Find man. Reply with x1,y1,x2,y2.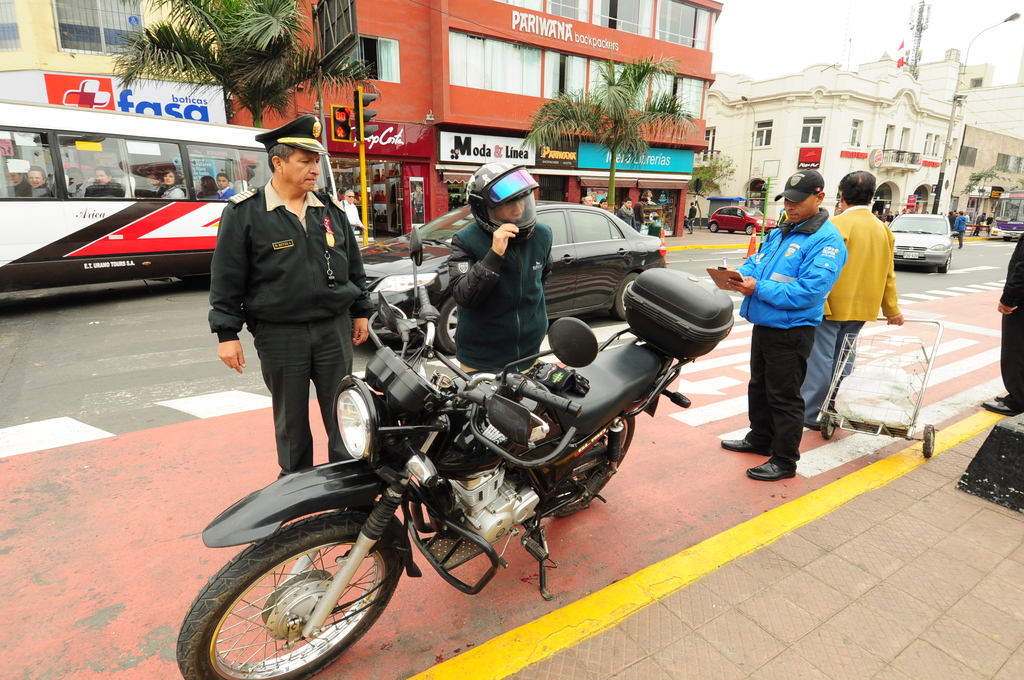
717,167,845,483.
